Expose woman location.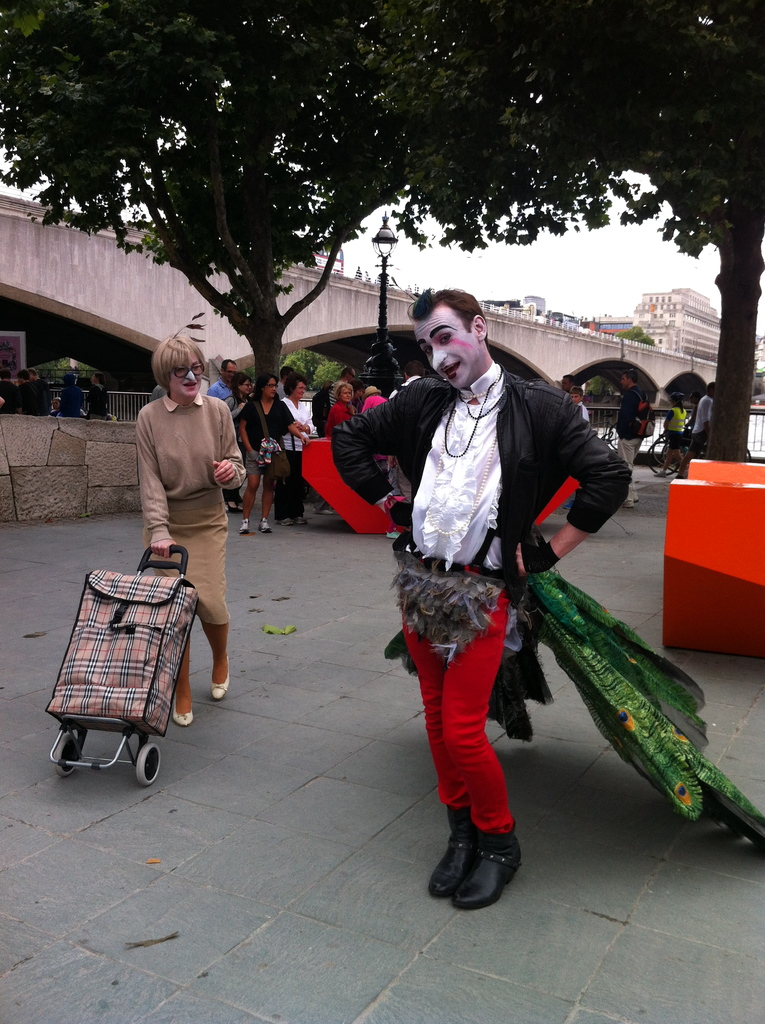
Exposed at [x1=652, y1=394, x2=685, y2=479].
